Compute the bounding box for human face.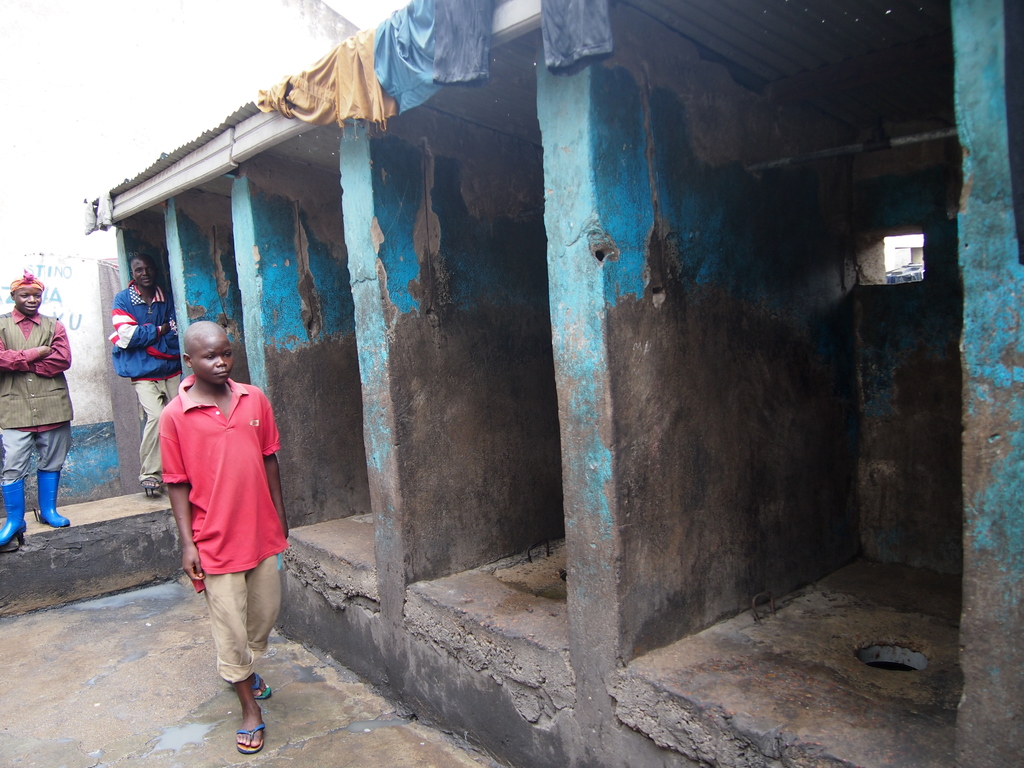
region(187, 332, 232, 388).
